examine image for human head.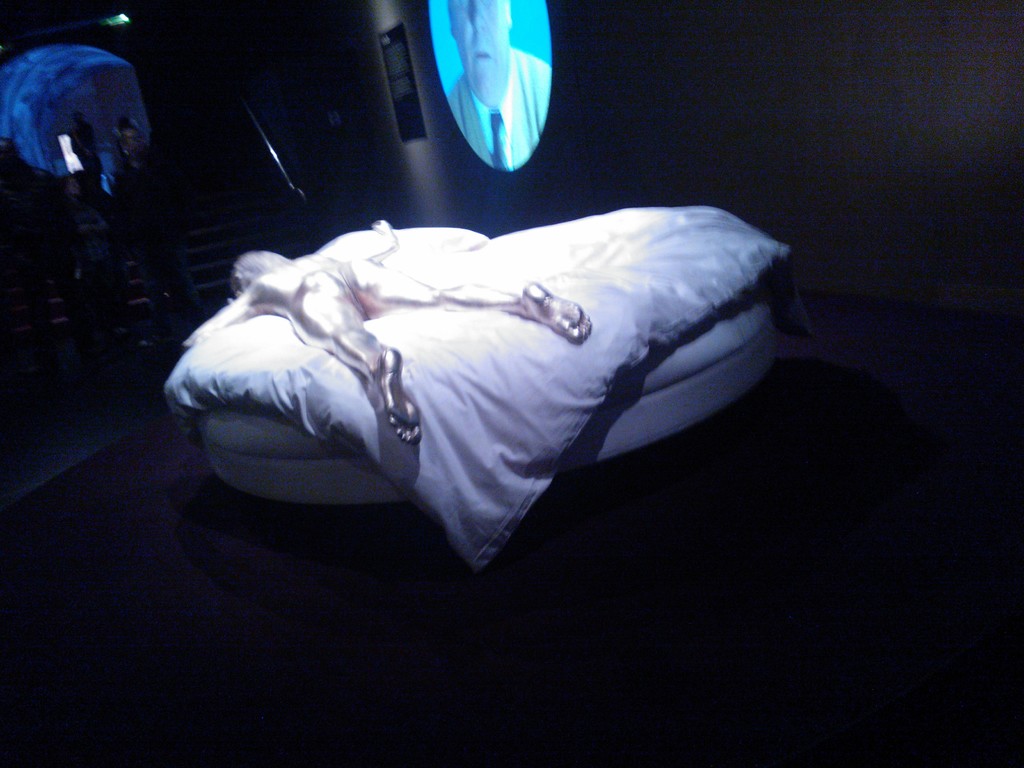
Examination result: <box>228,252,285,294</box>.
